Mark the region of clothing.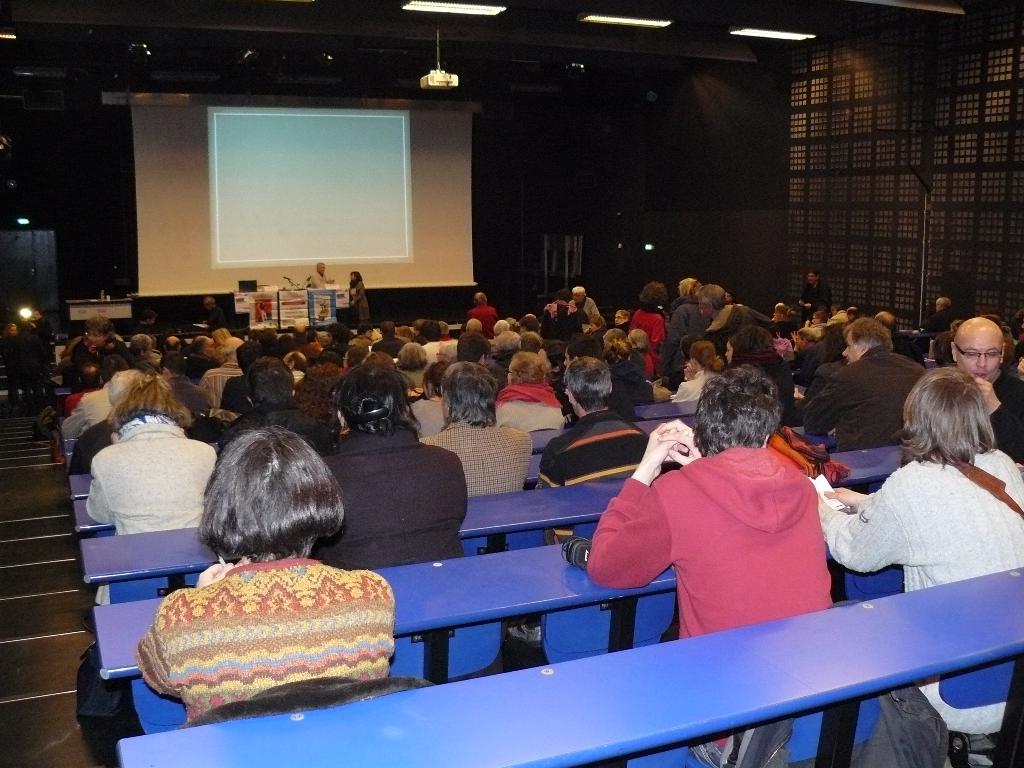
Region: crop(532, 397, 646, 548).
